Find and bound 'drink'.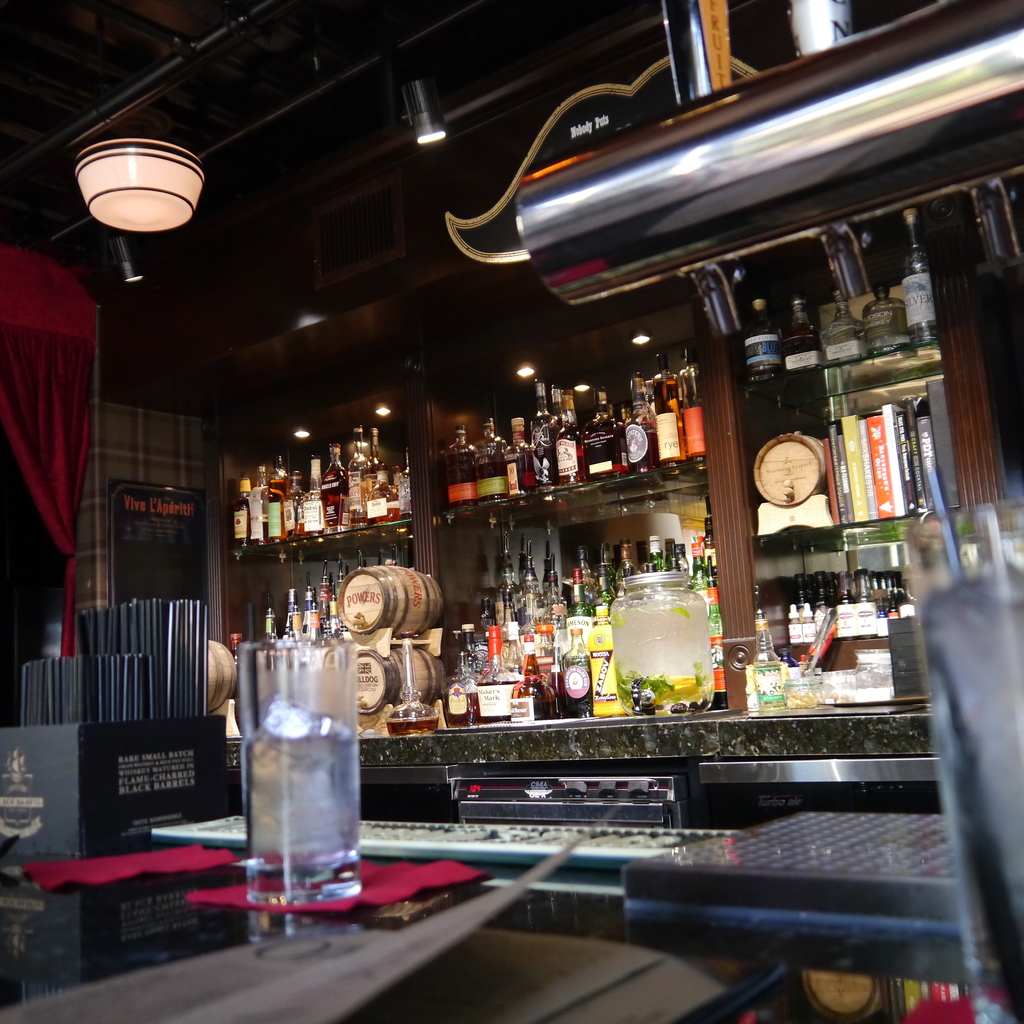
Bound: <bbox>604, 579, 716, 719</bbox>.
